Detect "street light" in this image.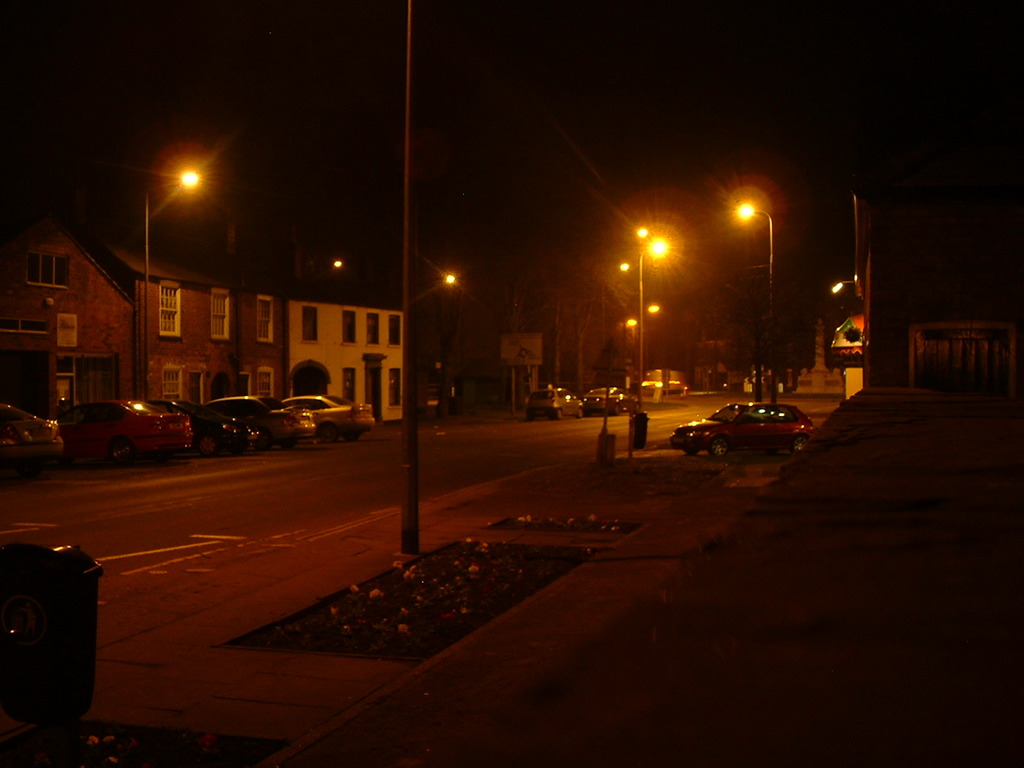
Detection: x1=141, y1=167, x2=198, y2=394.
